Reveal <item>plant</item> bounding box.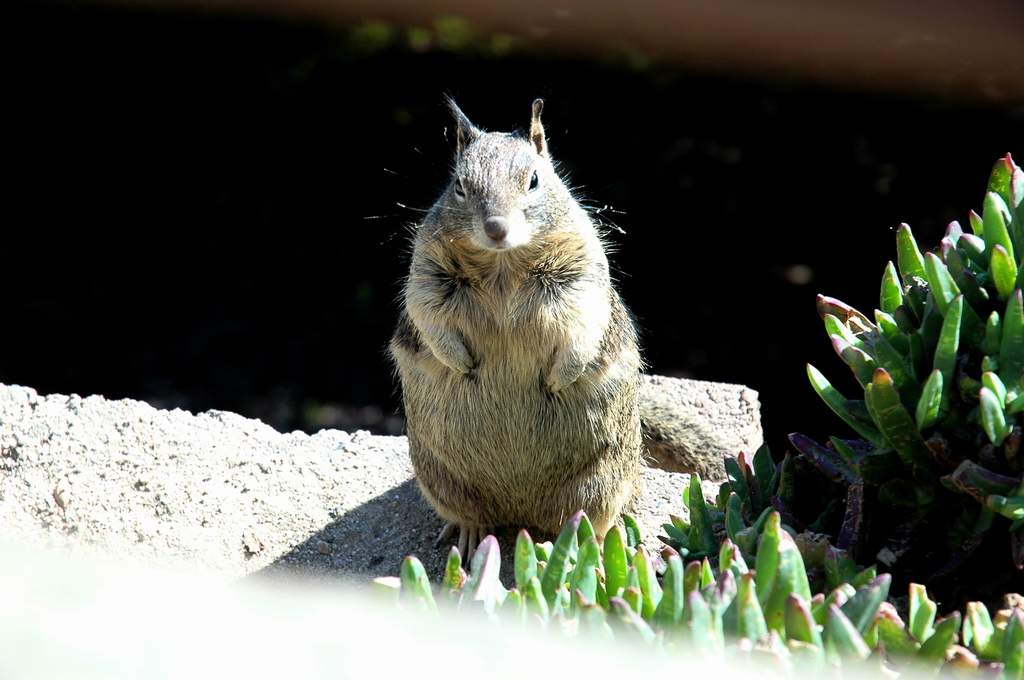
Revealed: box=[340, 510, 1023, 679].
